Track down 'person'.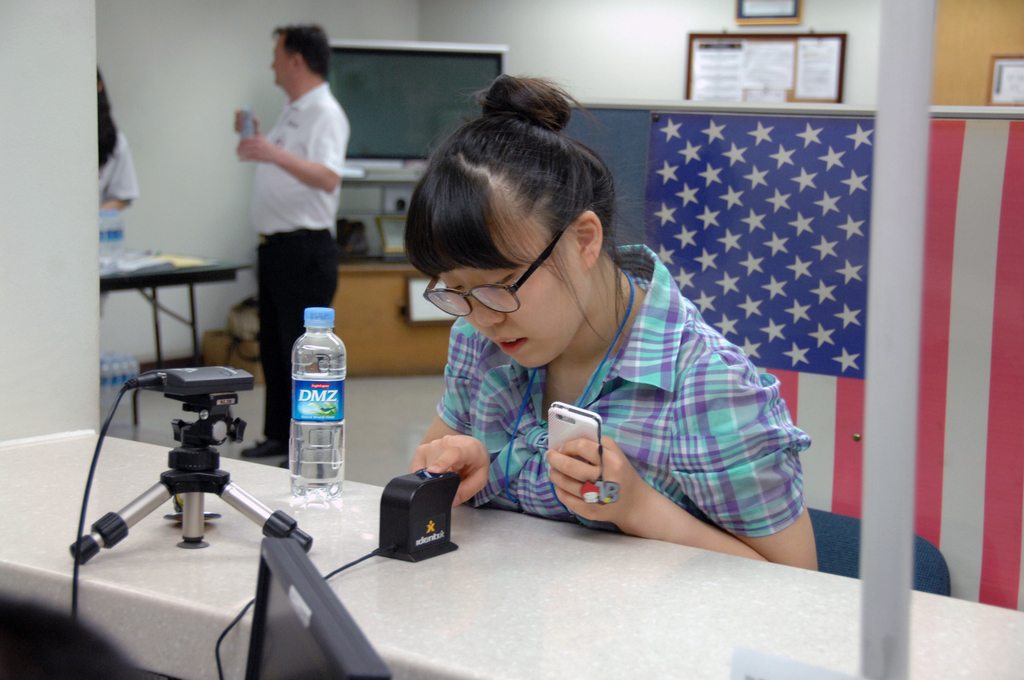
Tracked to [234,20,356,465].
